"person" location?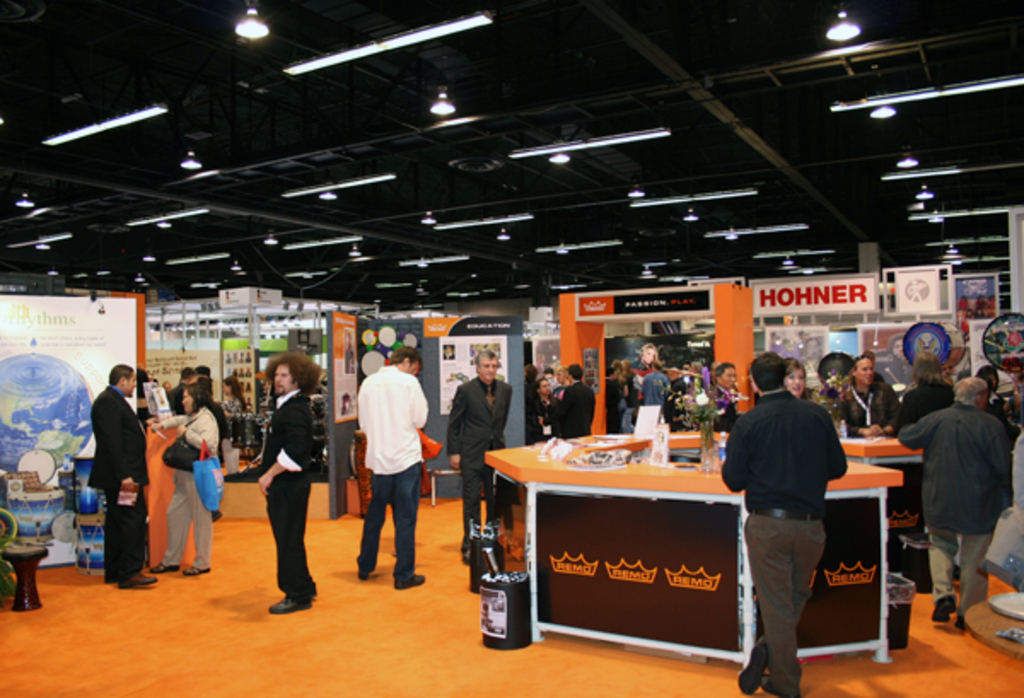
717,352,850,696
